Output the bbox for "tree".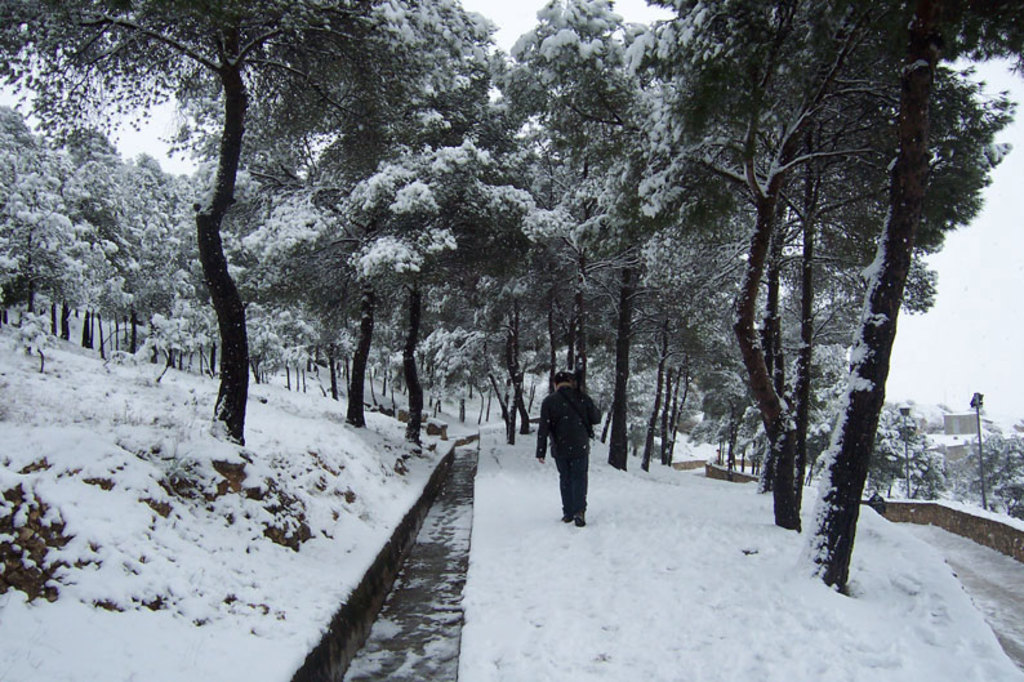
[609, 0, 730, 427].
